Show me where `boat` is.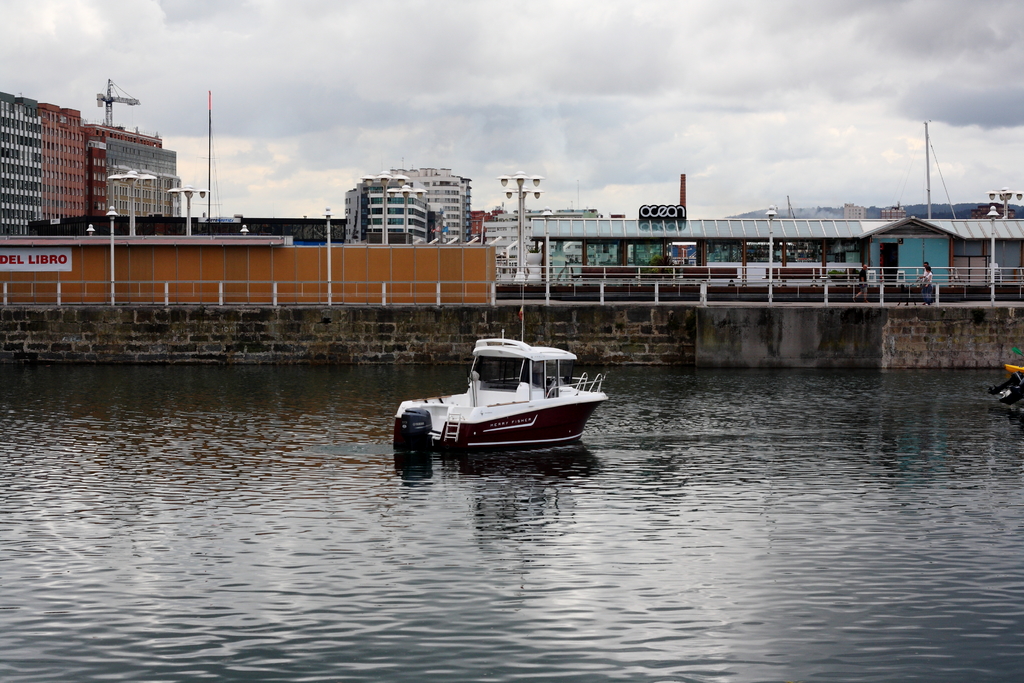
`boat` is at x1=987, y1=349, x2=1023, y2=423.
